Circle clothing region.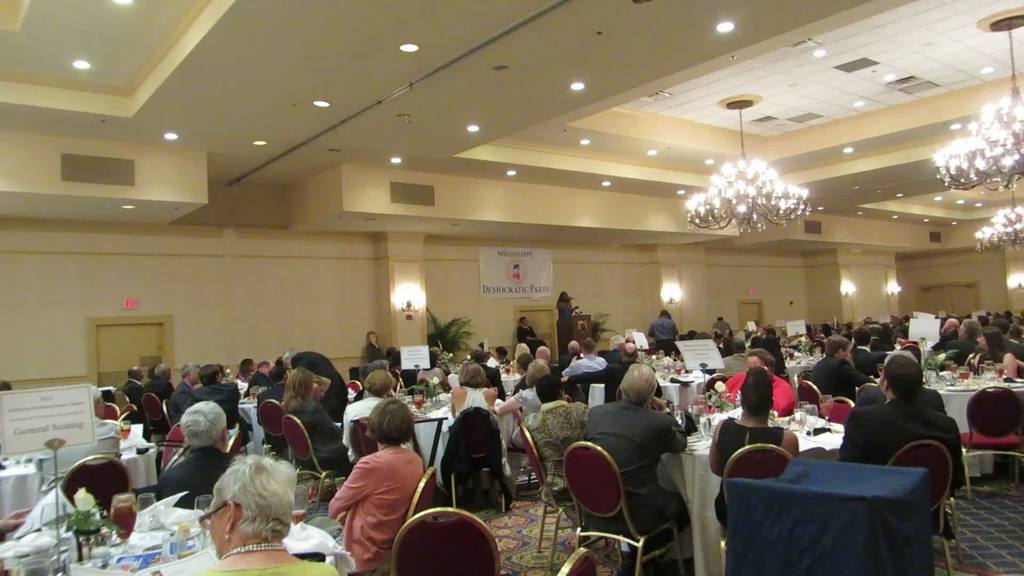
Region: bbox=(347, 398, 408, 442).
